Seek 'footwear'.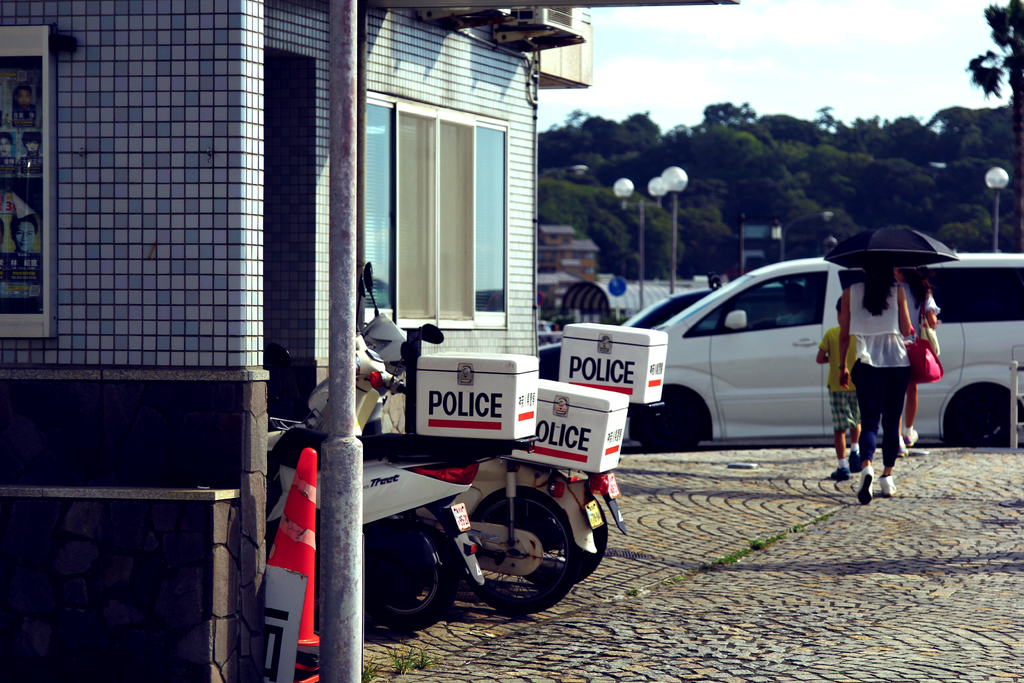
903 429 920 447.
